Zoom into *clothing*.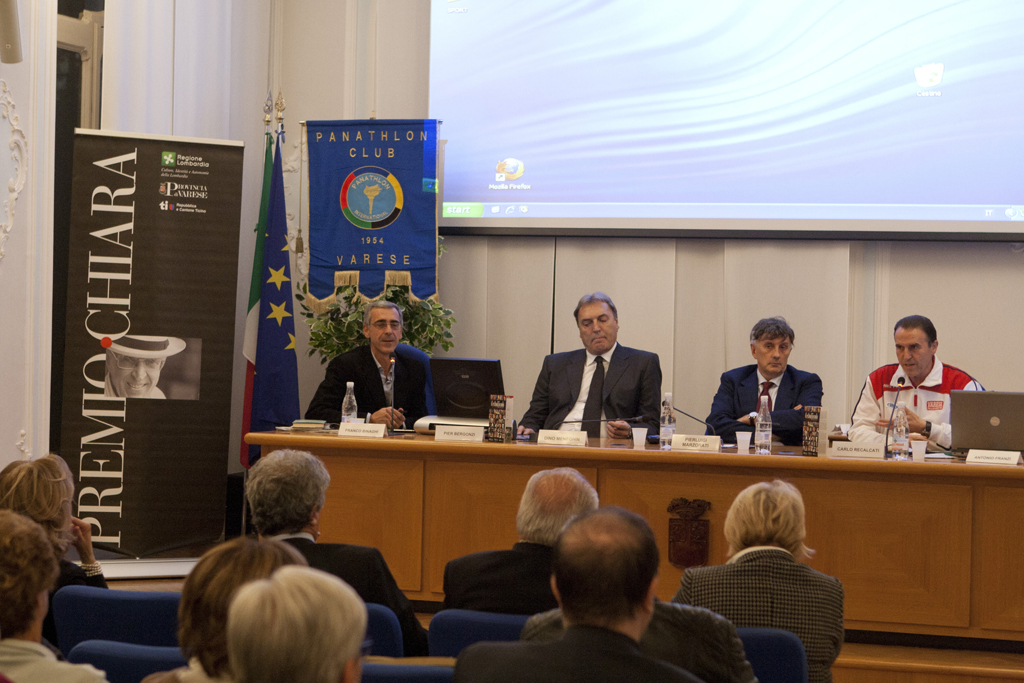
Zoom target: 520 585 761 682.
